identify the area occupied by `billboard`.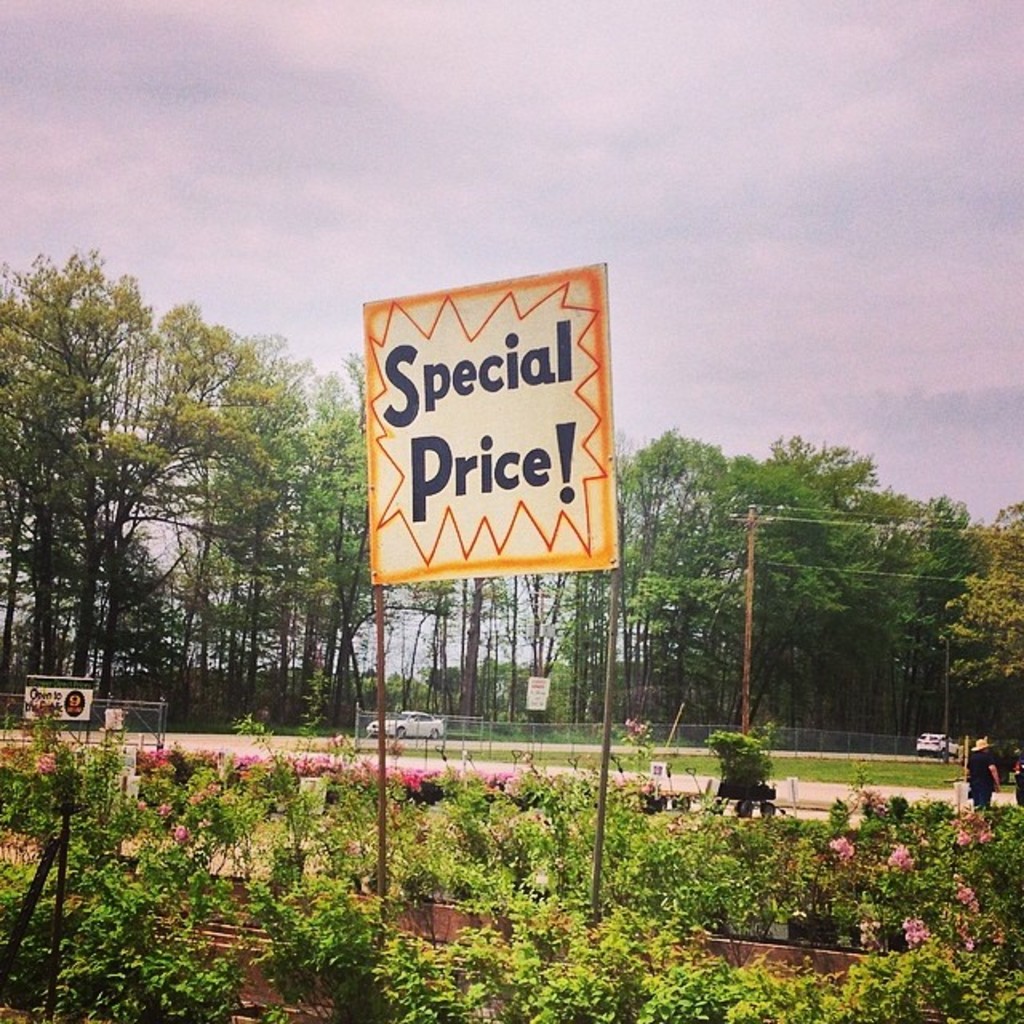
Area: bbox=[27, 674, 83, 725].
